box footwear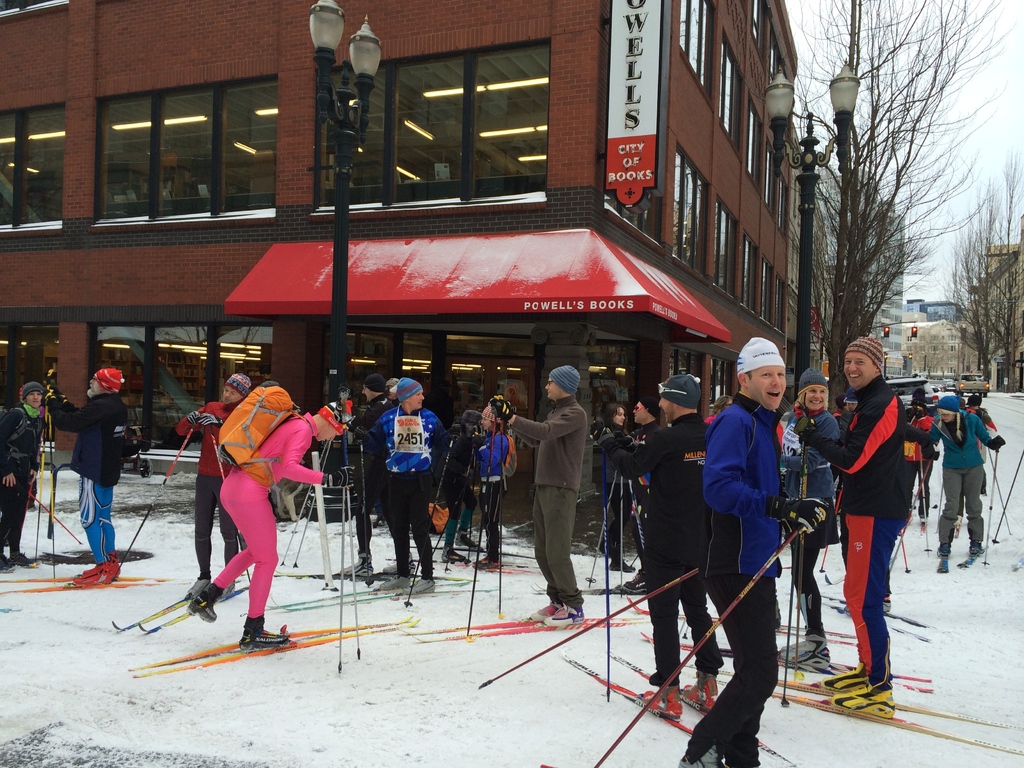
0, 554, 13, 573
